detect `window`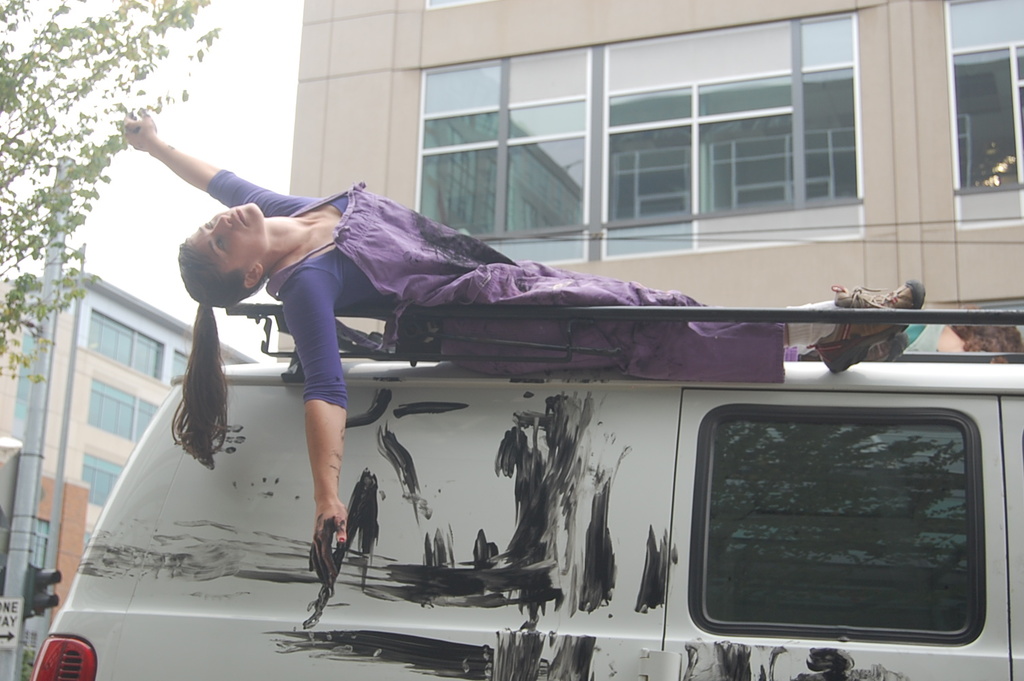
bbox=[83, 444, 125, 501]
